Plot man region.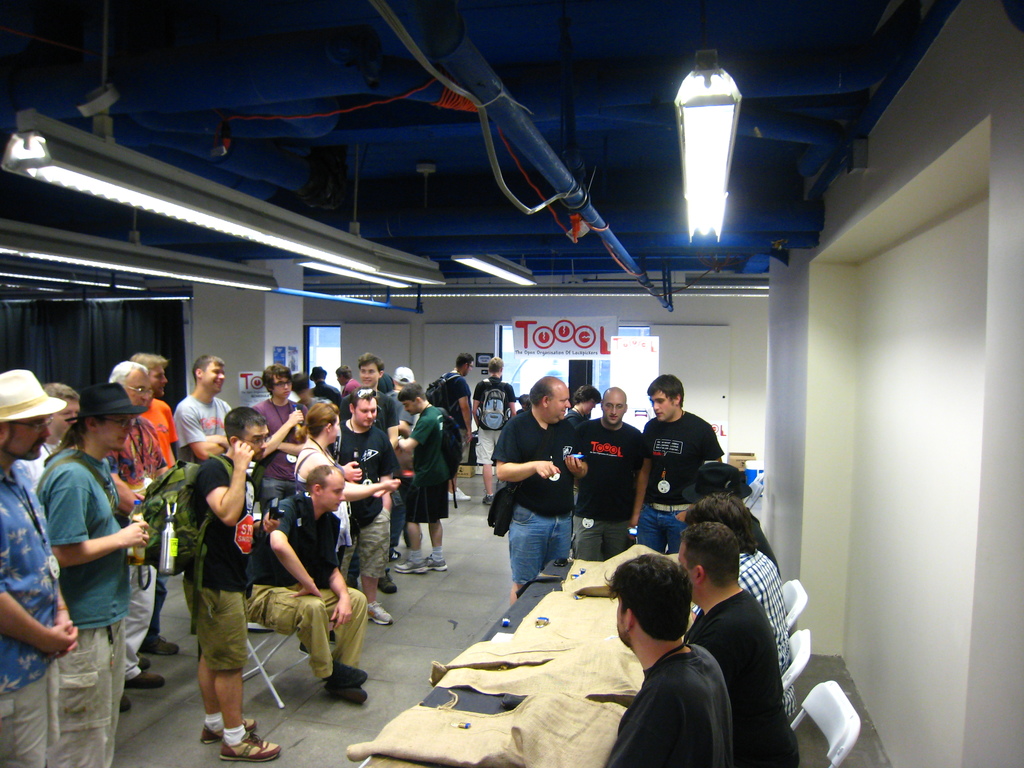
Plotted at box=[132, 355, 178, 516].
